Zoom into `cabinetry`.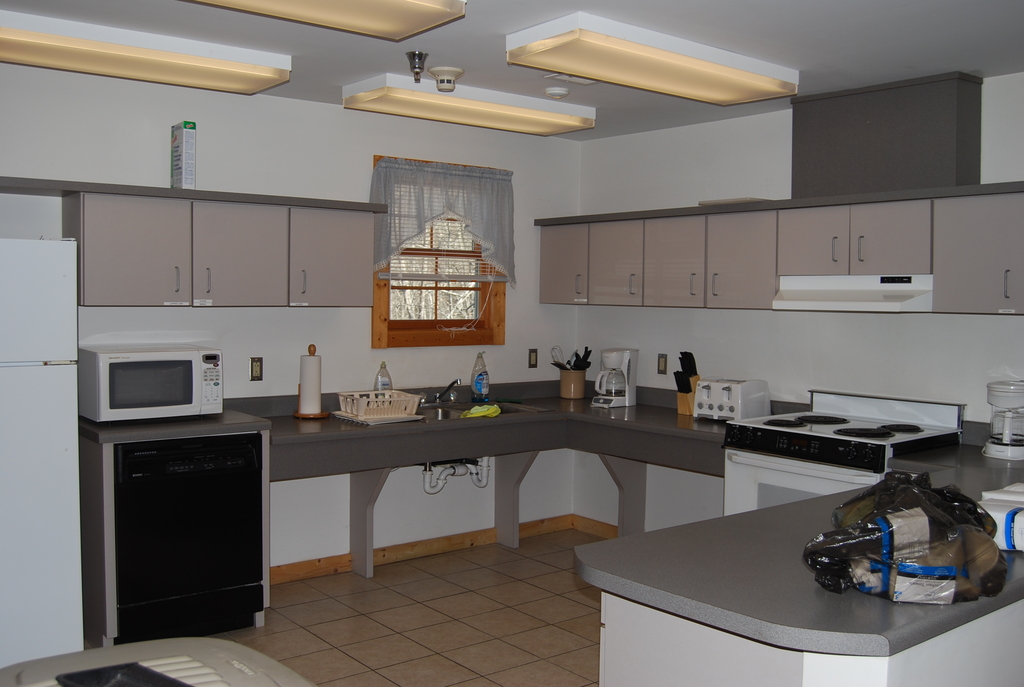
Zoom target: BBox(540, 226, 591, 310).
